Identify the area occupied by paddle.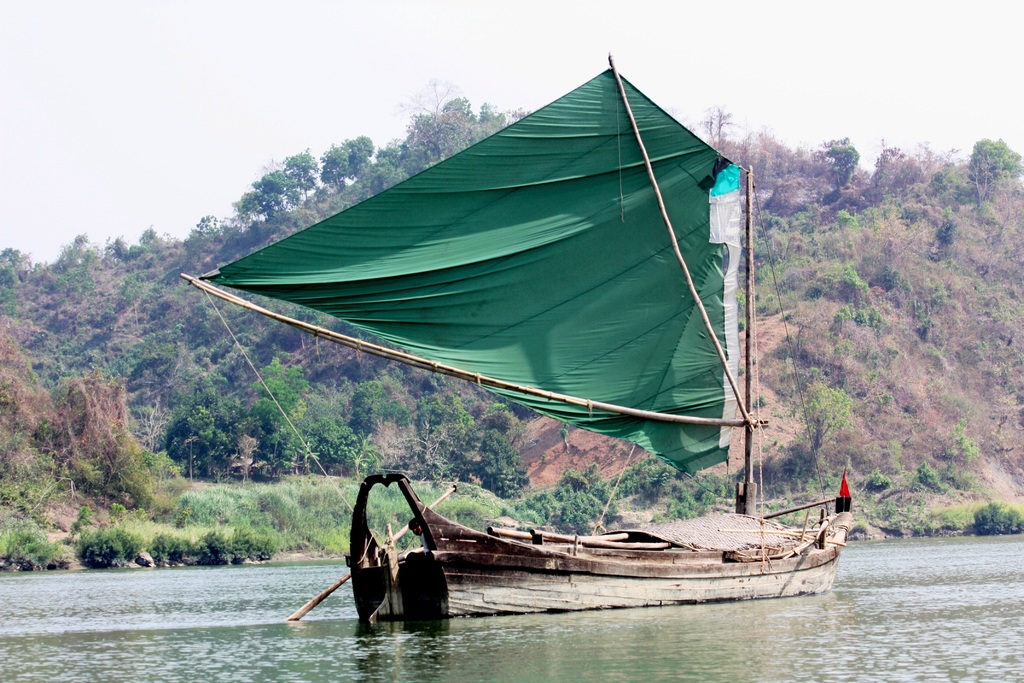
Area: select_region(287, 483, 458, 620).
